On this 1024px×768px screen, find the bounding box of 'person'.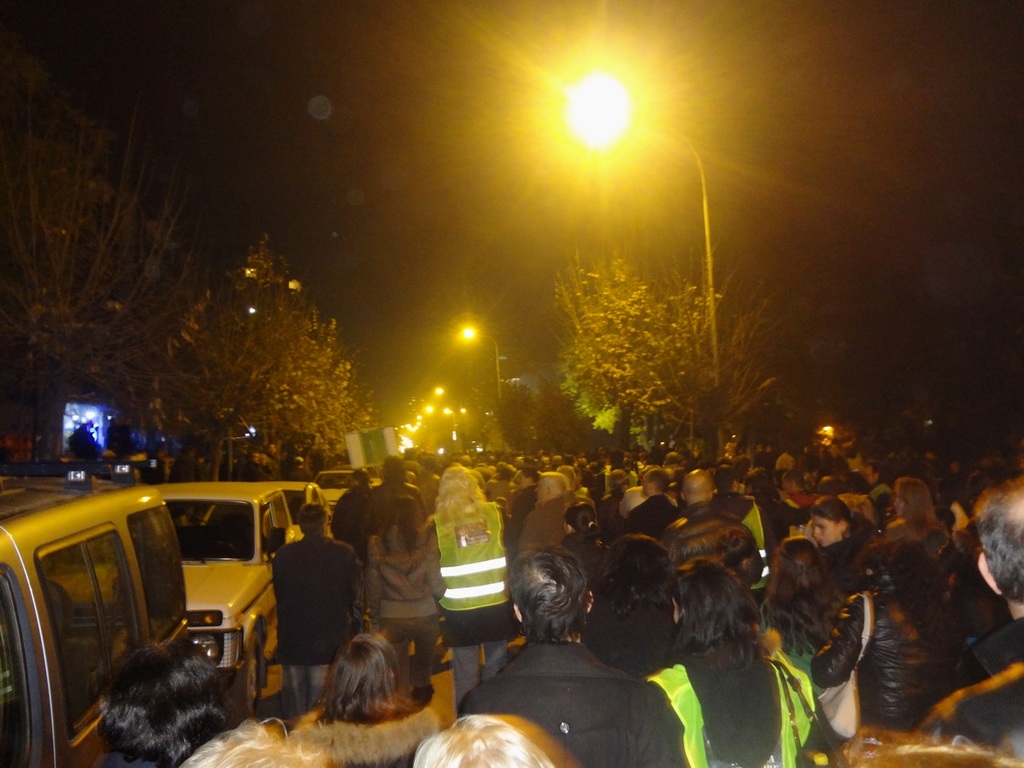
Bounding box: pyautogui.locateOnScreen(467, 555, 653, 767).
